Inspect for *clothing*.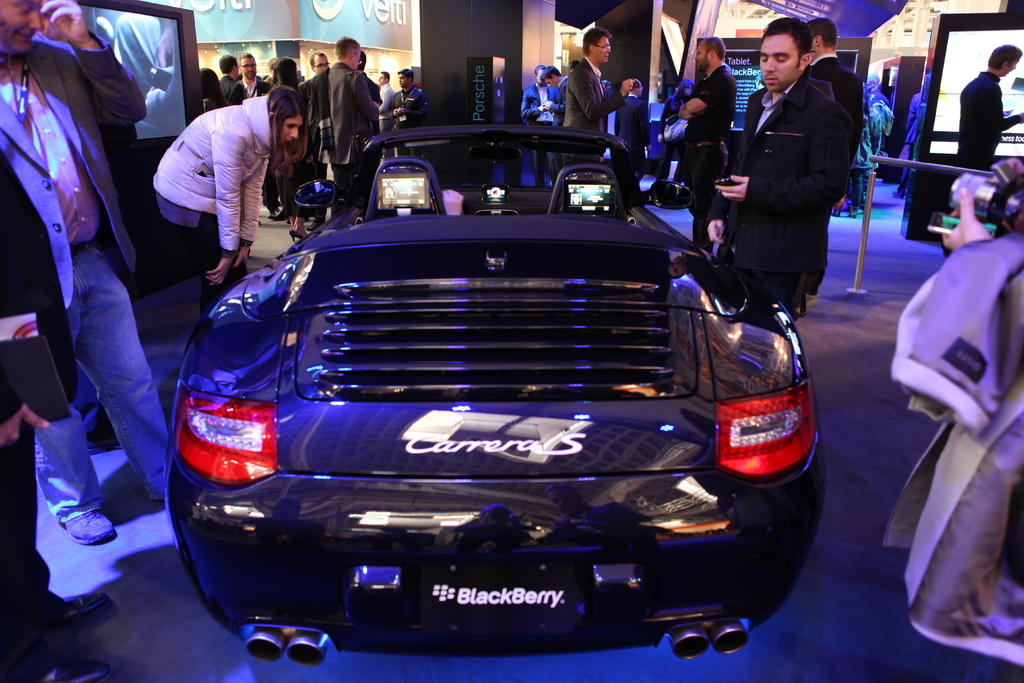
Inspection: {"x1": 0, "y1": 28, "x2": 170, "y2": 526}.
